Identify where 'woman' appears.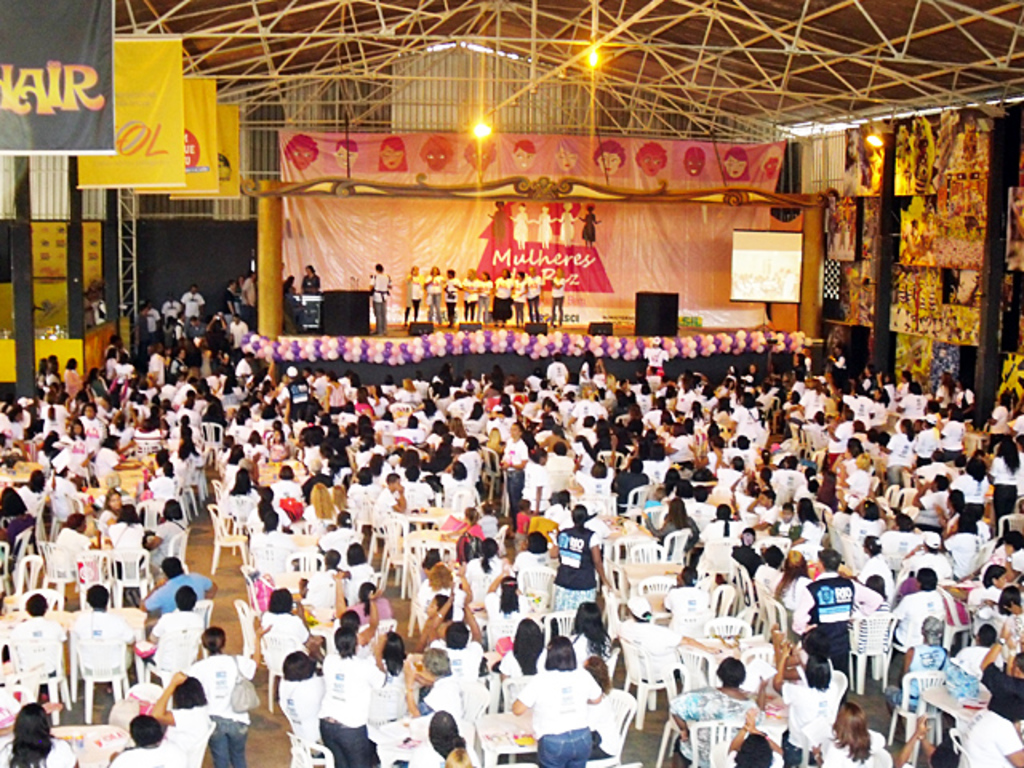
Appears at [left=941, top=510, right=981, bottom=574].
